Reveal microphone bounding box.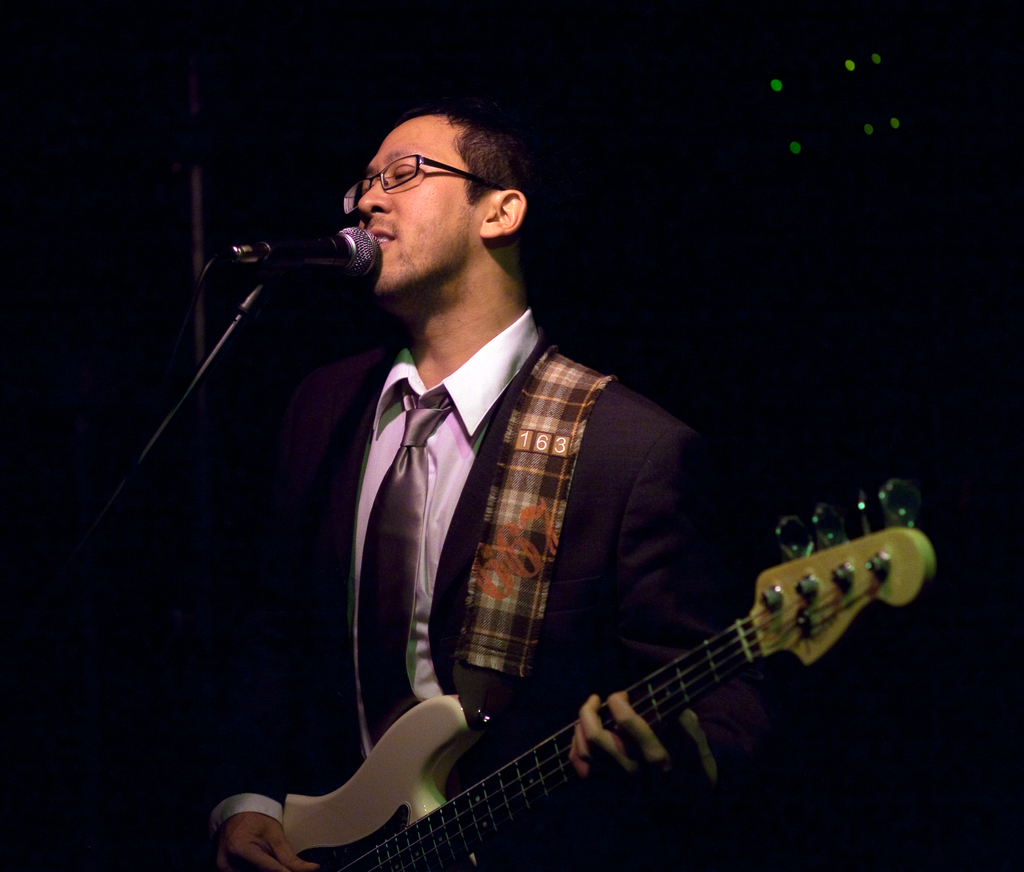
Revealed: box=[235, 209, 371, 292].
